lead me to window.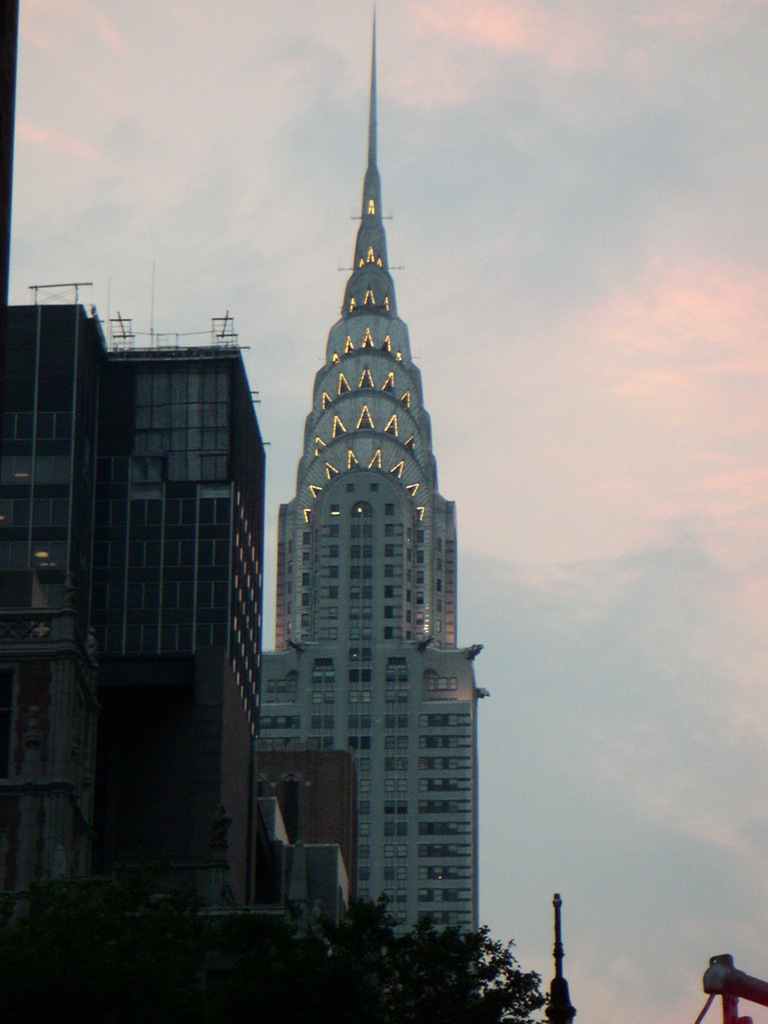
Lead to {"x1": 0, "y1": 540, "x2": 31, "y2": 572}.
